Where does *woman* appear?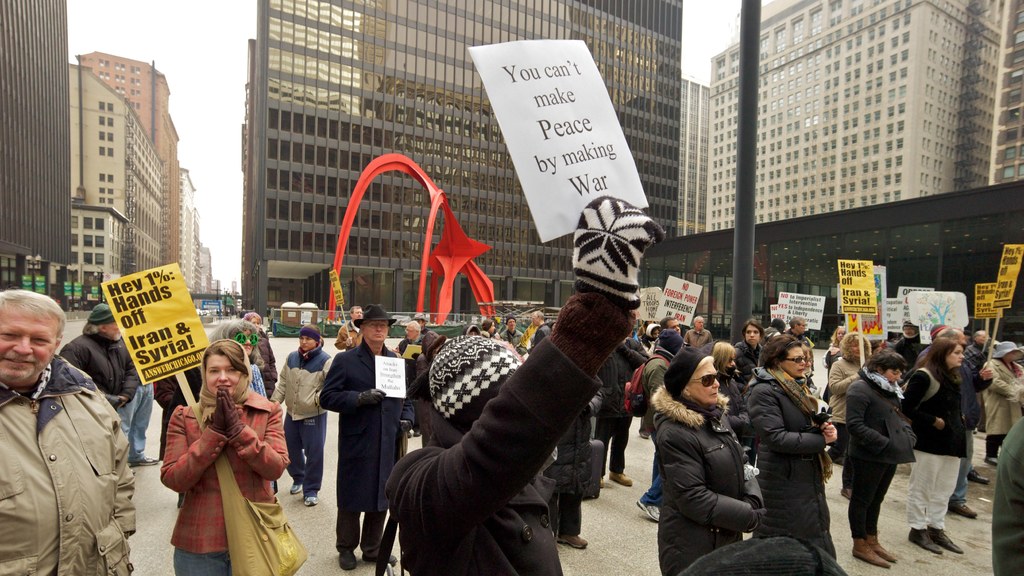
Appears at select_region(159, 339, 287, 575).
